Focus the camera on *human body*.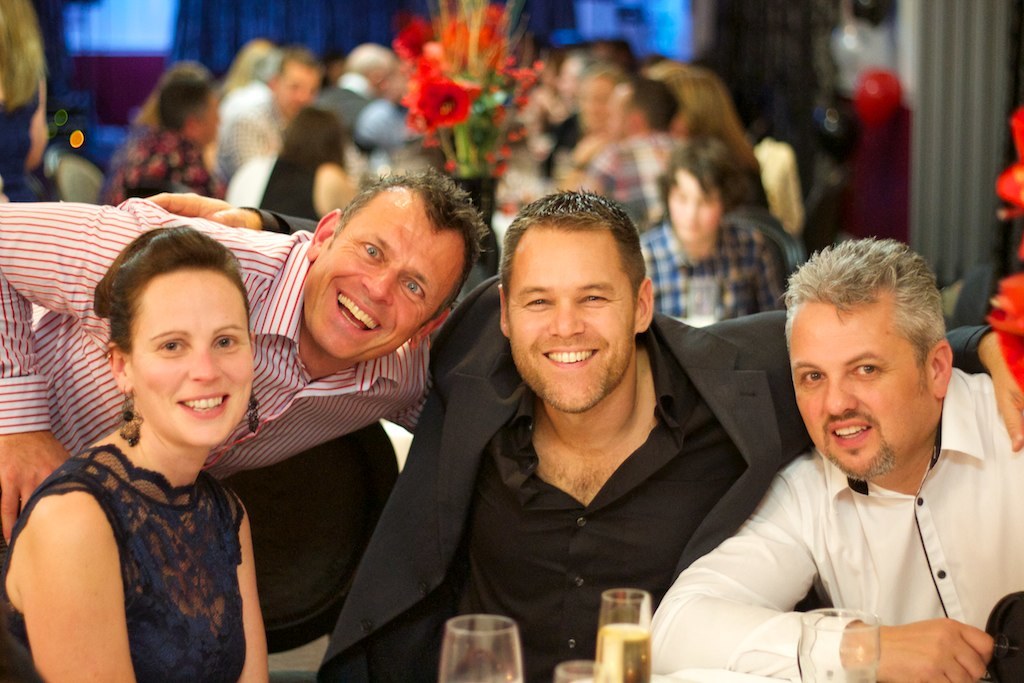
Focus region: left=666, top=66, right=765, bottom=197.
